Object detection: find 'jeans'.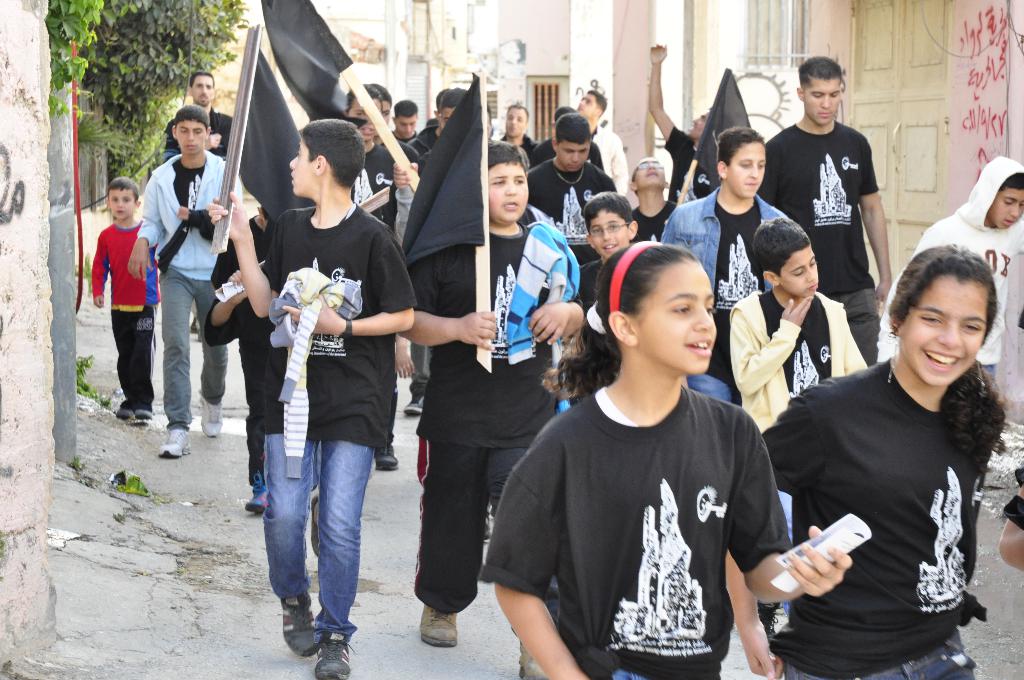
[left=685, top=371, right=737, bottom=407].
